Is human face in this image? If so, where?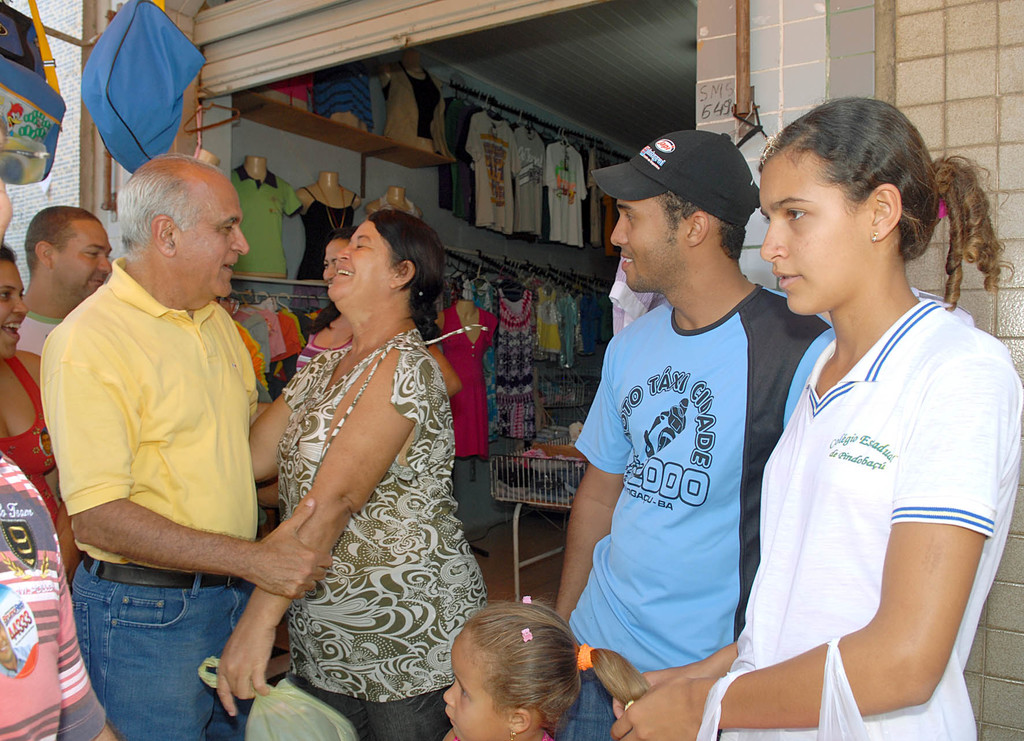
Yes, at left=441, top=633, right=497, bottom=740.
